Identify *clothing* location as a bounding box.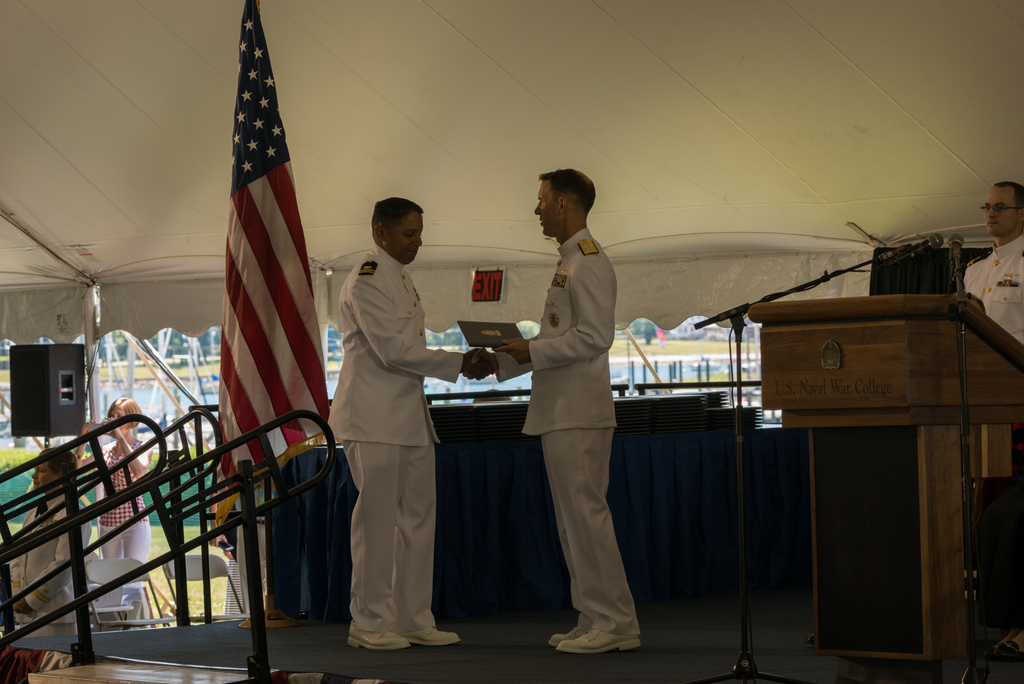
locate(966, 234, 1023, 344).
